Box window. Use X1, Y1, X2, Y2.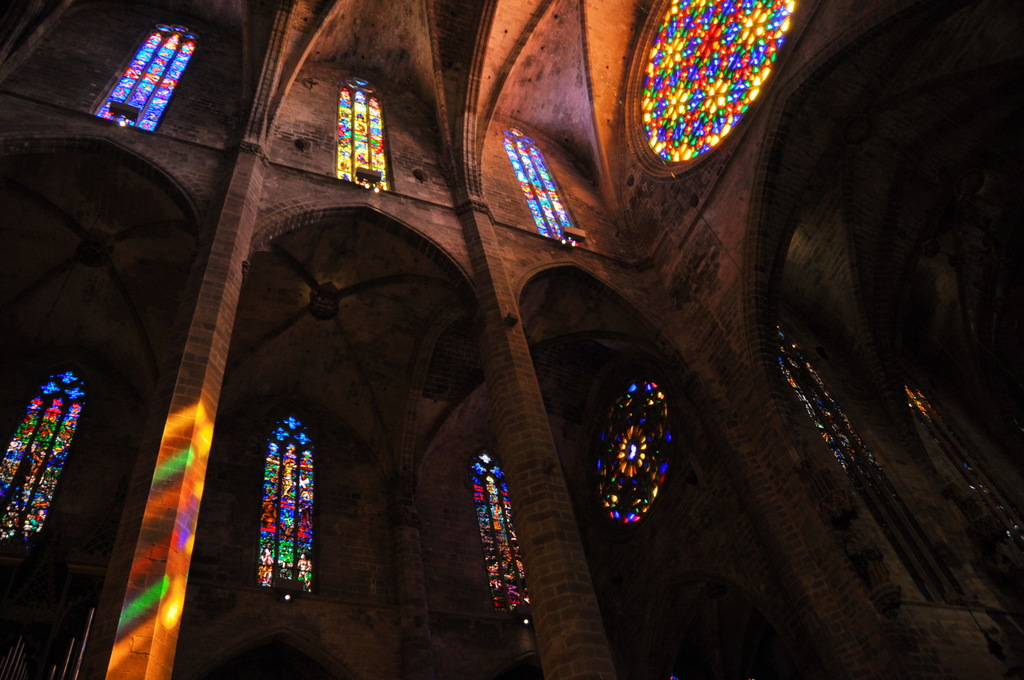
0, 370, 86, 544.
